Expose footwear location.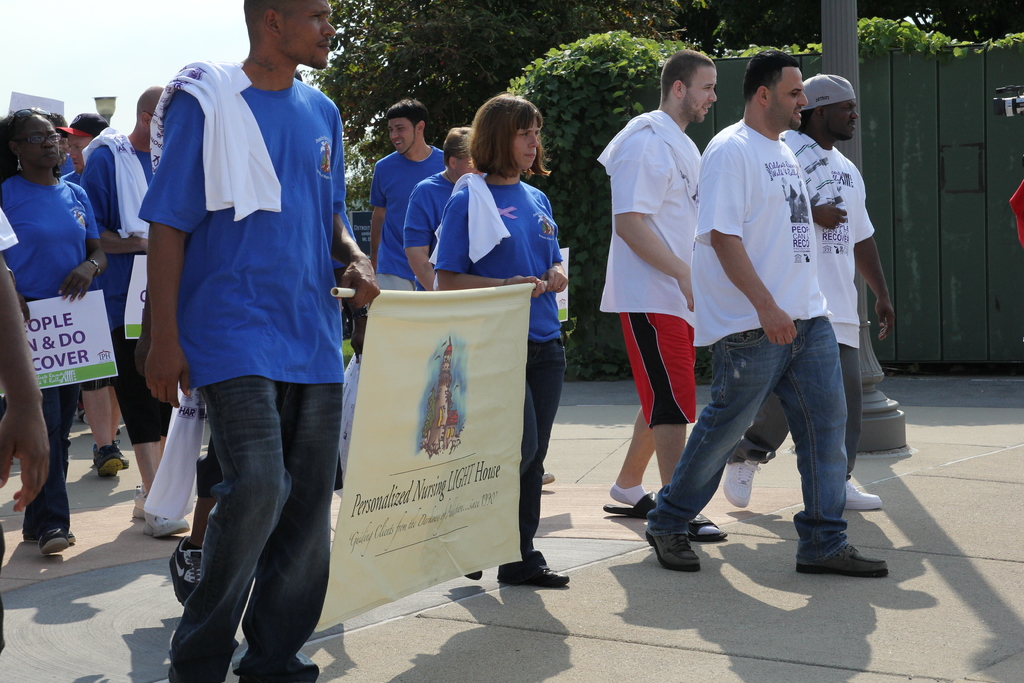
Exposed at x1=689, y1=509, x2=724, y2=545.
